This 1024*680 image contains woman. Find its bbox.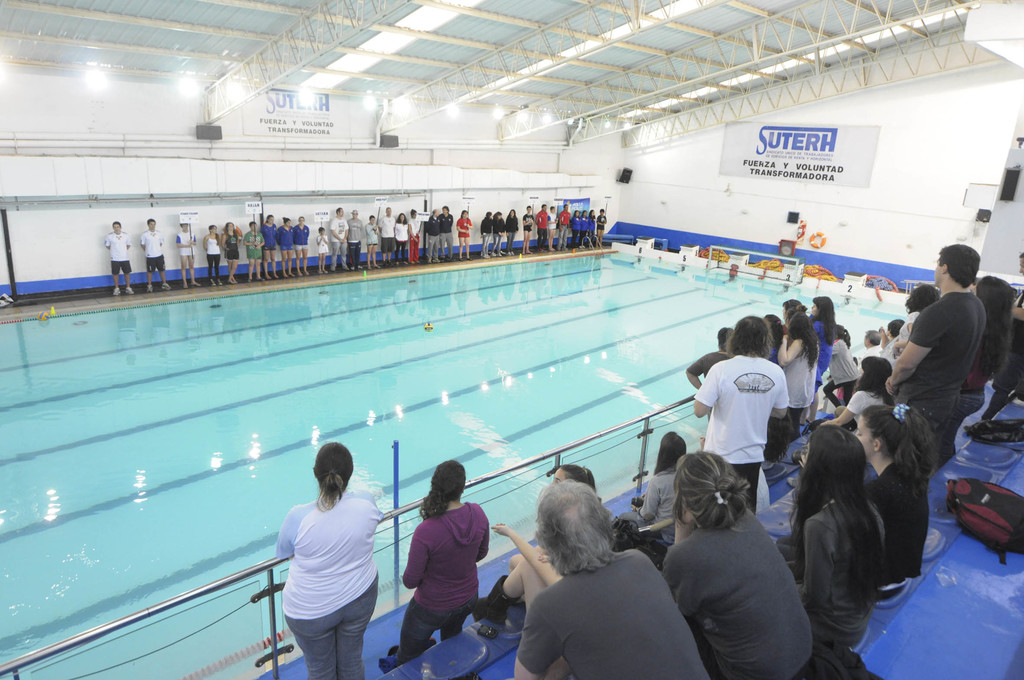
<box>621,430,686,544</box>.
